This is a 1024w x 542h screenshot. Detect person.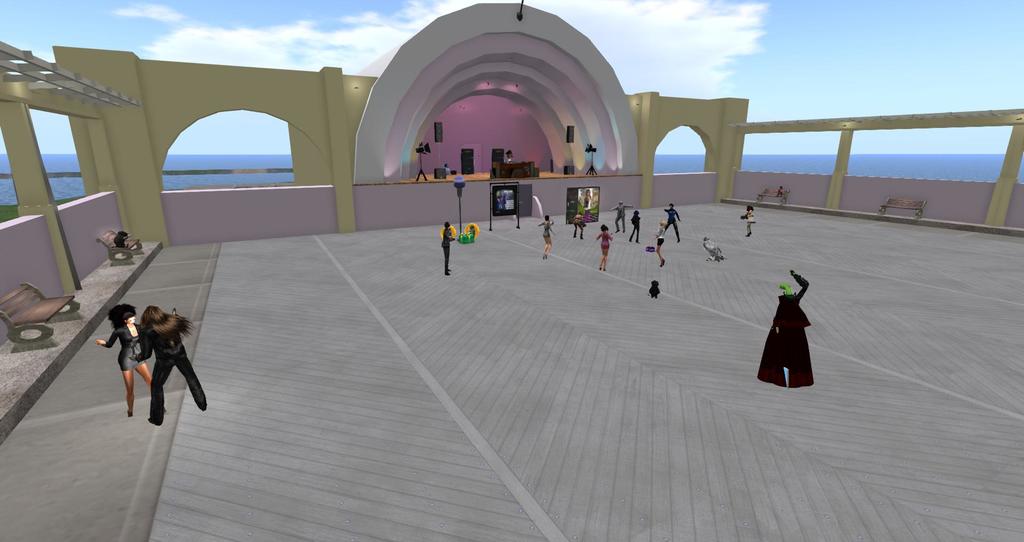
663/202/683/241.
